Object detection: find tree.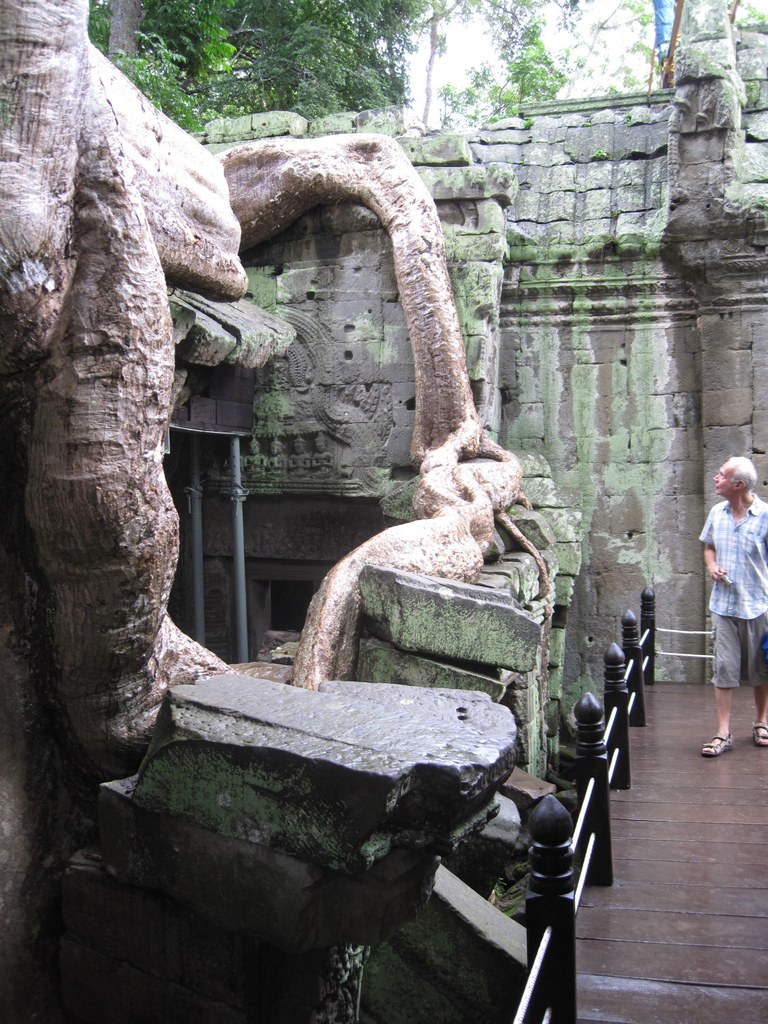
select_region(88, 0, 478, 136).
